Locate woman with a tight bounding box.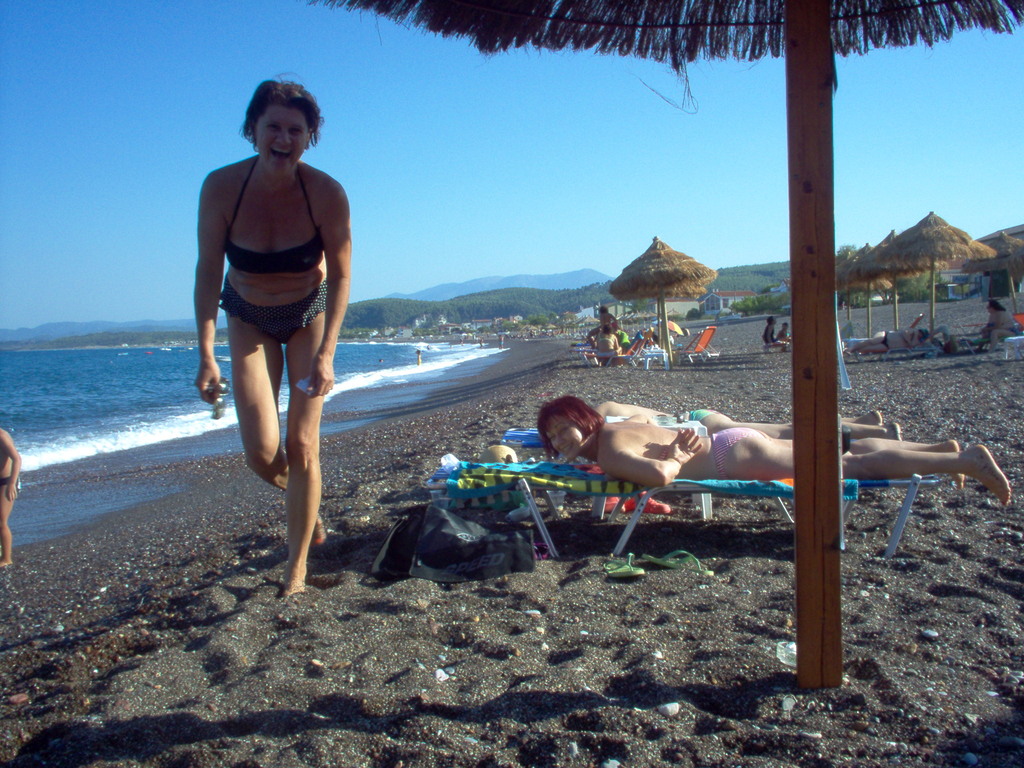
[980, 299, 1020, 358].
